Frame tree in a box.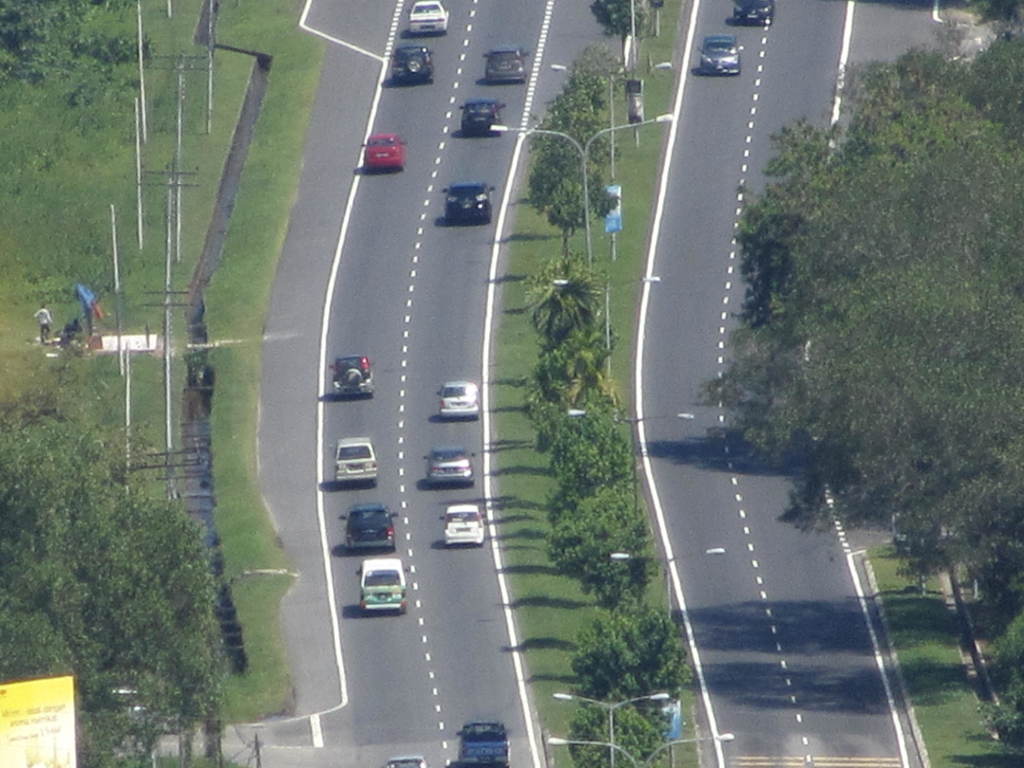
(left=543, top=69, right=627, bottom=120).
